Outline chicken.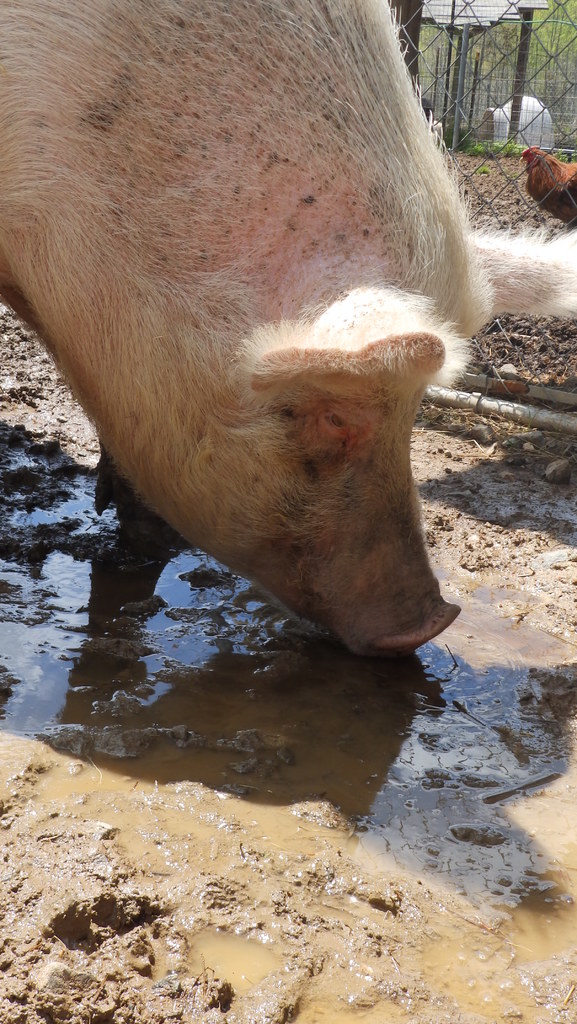
Outline: (523,144,576,226).
